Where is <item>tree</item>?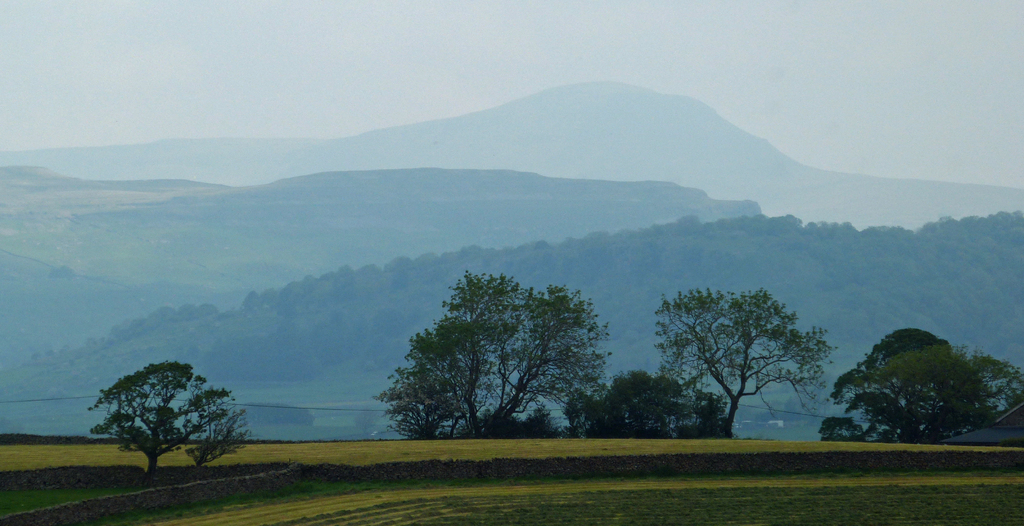
BBox(372, 267, 615, 443).
